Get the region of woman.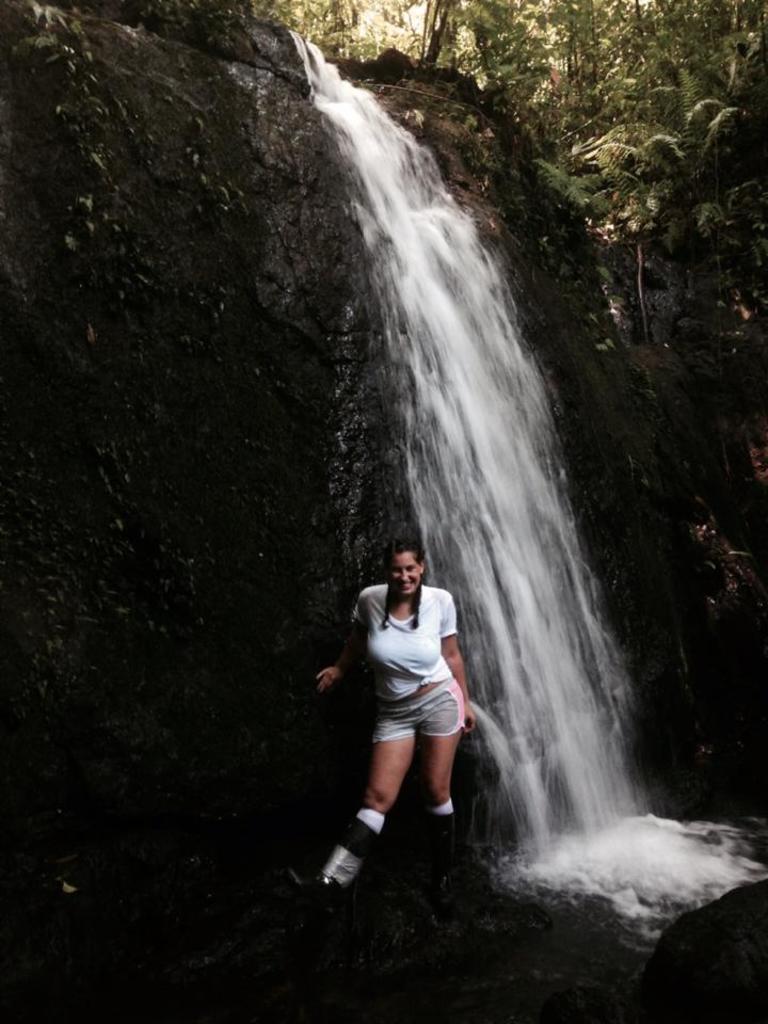
select_region(320, 521, 480, 901).
